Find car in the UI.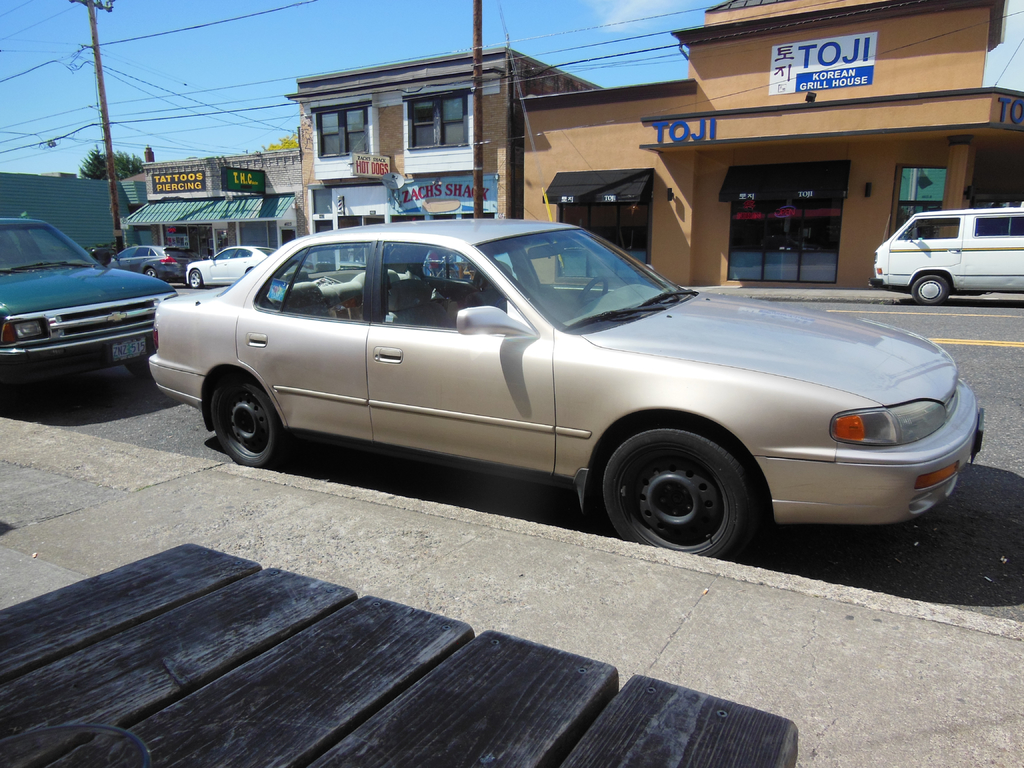
UI element at (x1=186, y1=246, x2=273, y2=291).
